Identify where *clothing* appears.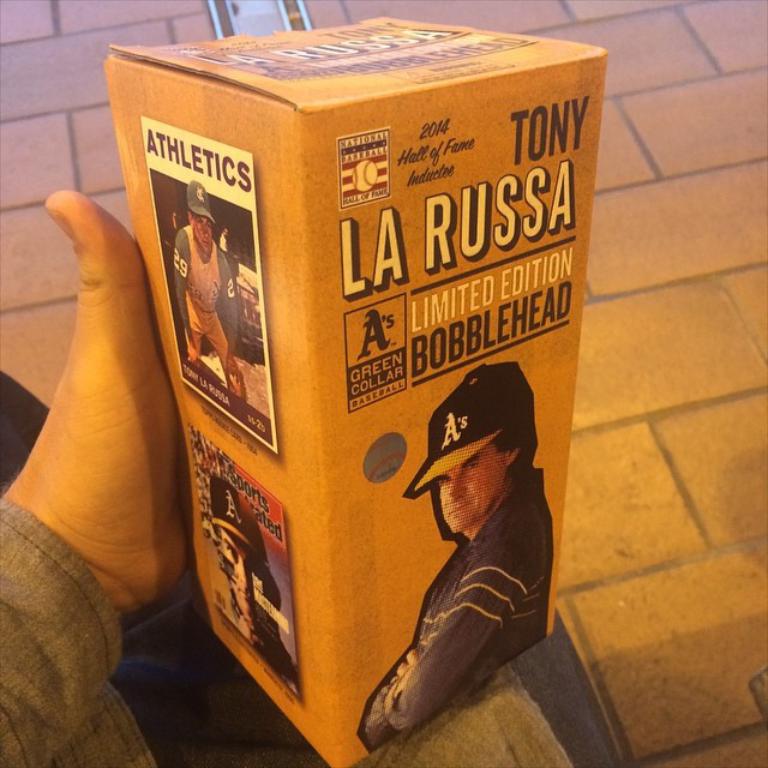
Appears at region(0, 497, 589, 767).
